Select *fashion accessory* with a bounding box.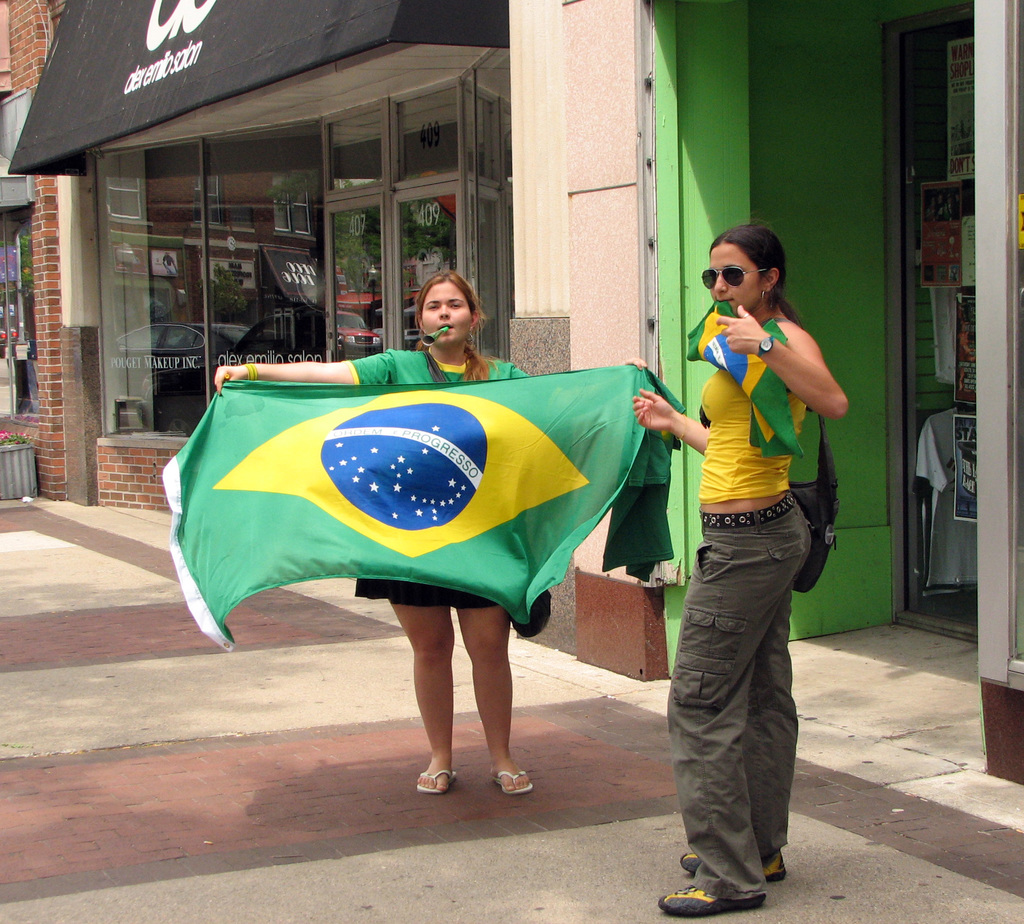
<bbox>248, 363, 258, 382</bbox>.
